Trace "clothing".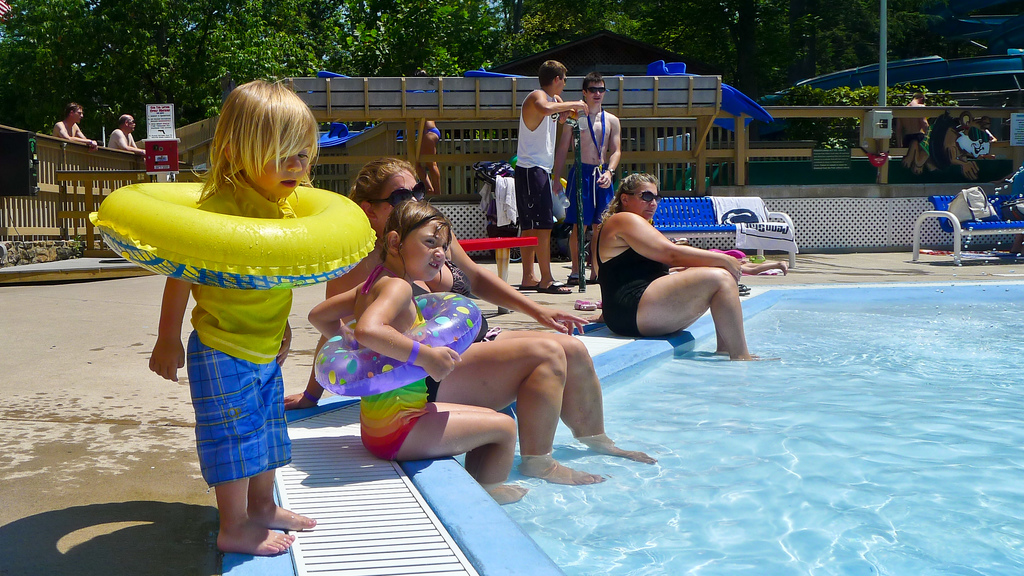
Traced to (left=180, top=168, right=298, bottom=493).
